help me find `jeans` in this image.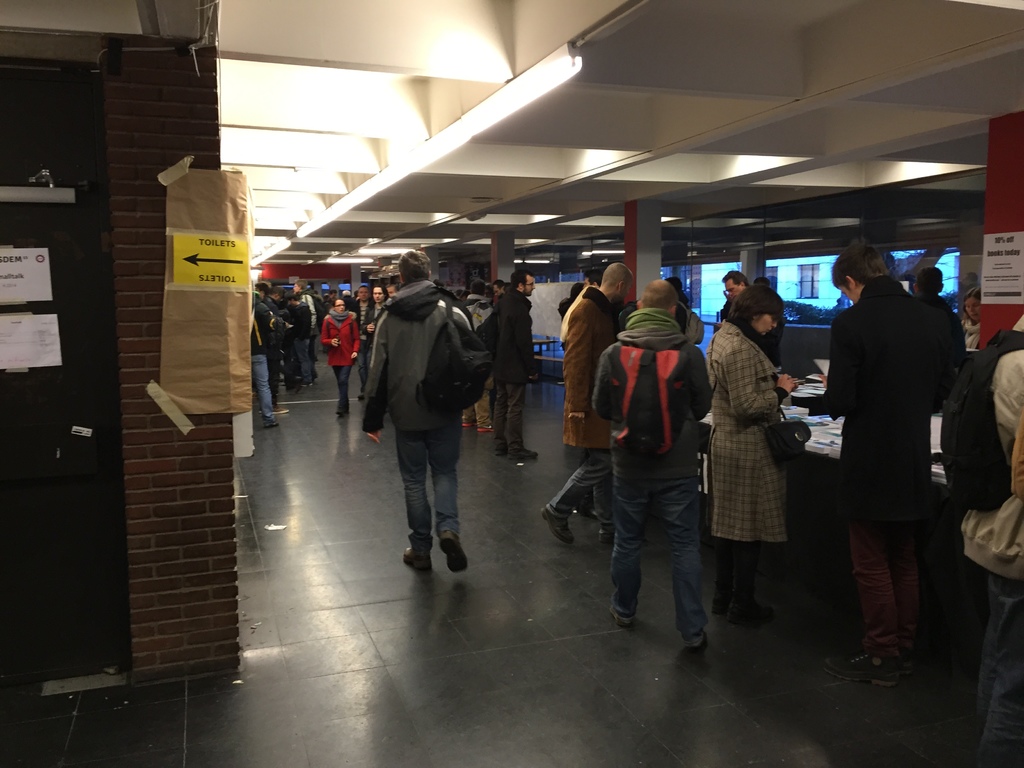
Found it: left=294, top=335, right=312, bottom=381.
